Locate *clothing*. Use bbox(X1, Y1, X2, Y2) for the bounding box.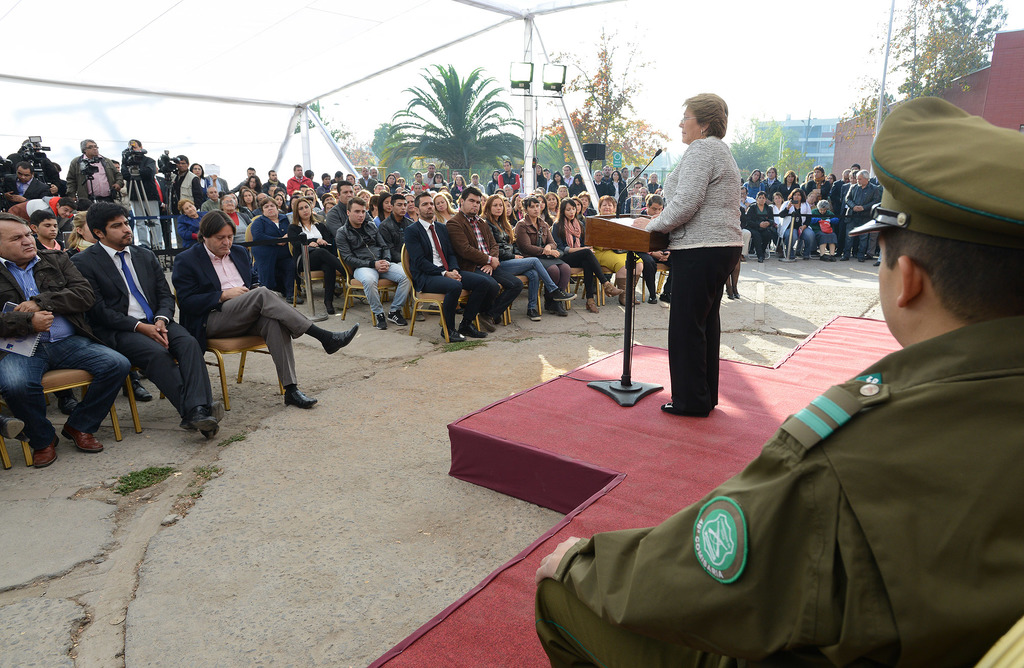
bbox(563, 239, 1023, 667).
